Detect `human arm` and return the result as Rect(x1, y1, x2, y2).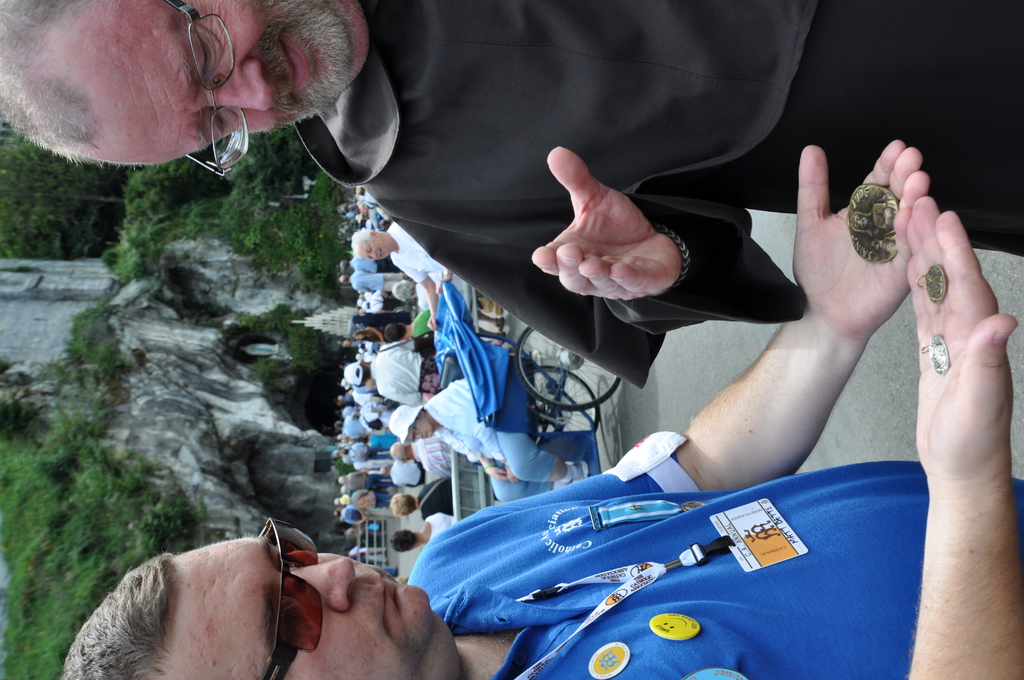
Rect(390, 259, 439, 332).
